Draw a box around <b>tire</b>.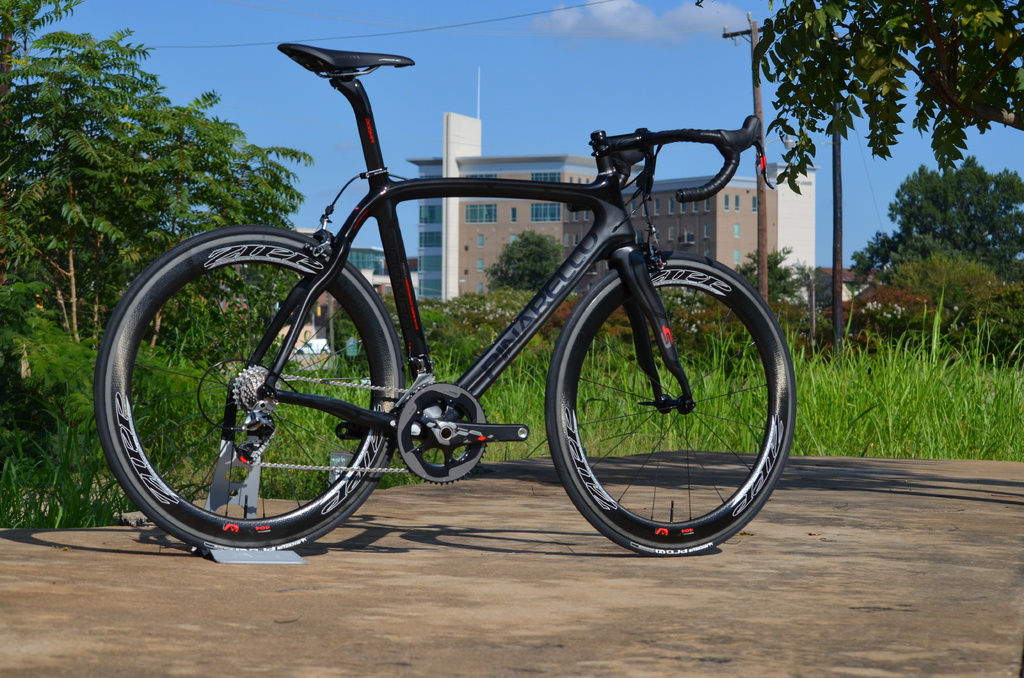
locate(118, 223, 410, 560).
